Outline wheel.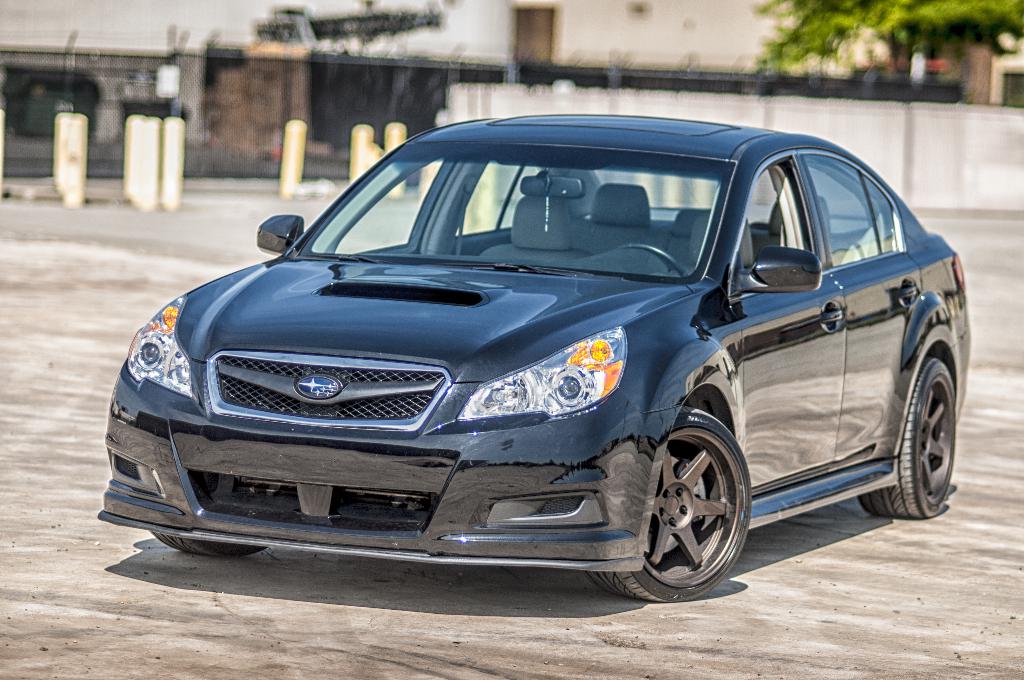
Outline: box(621, 242, 685, 275).
